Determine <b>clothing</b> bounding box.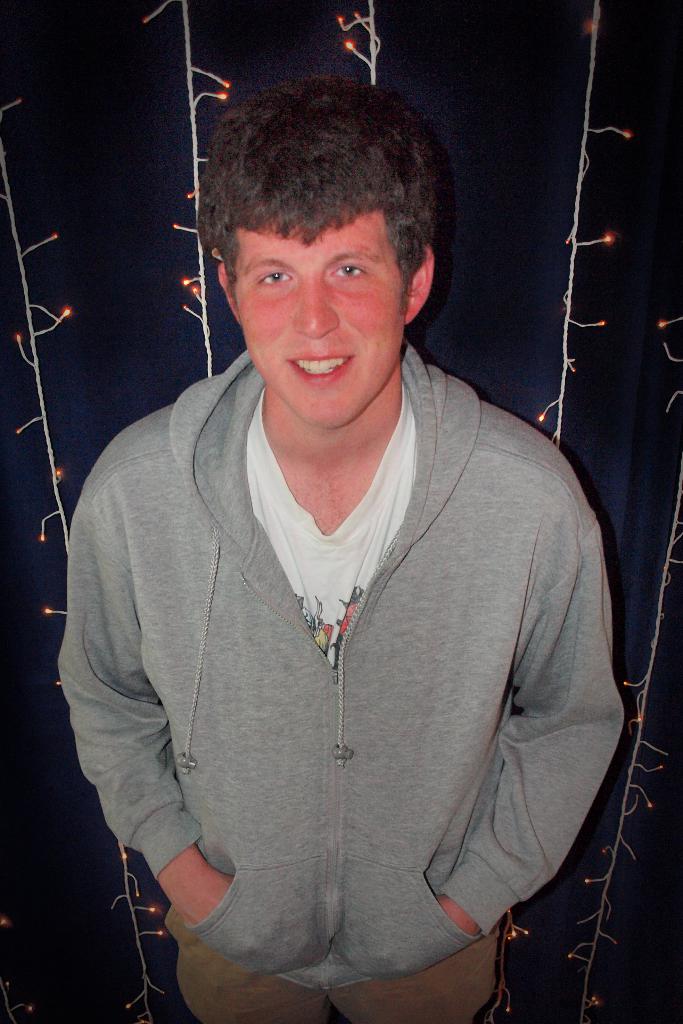
Determined: left=77, top=306, right=614, bottom=986.
